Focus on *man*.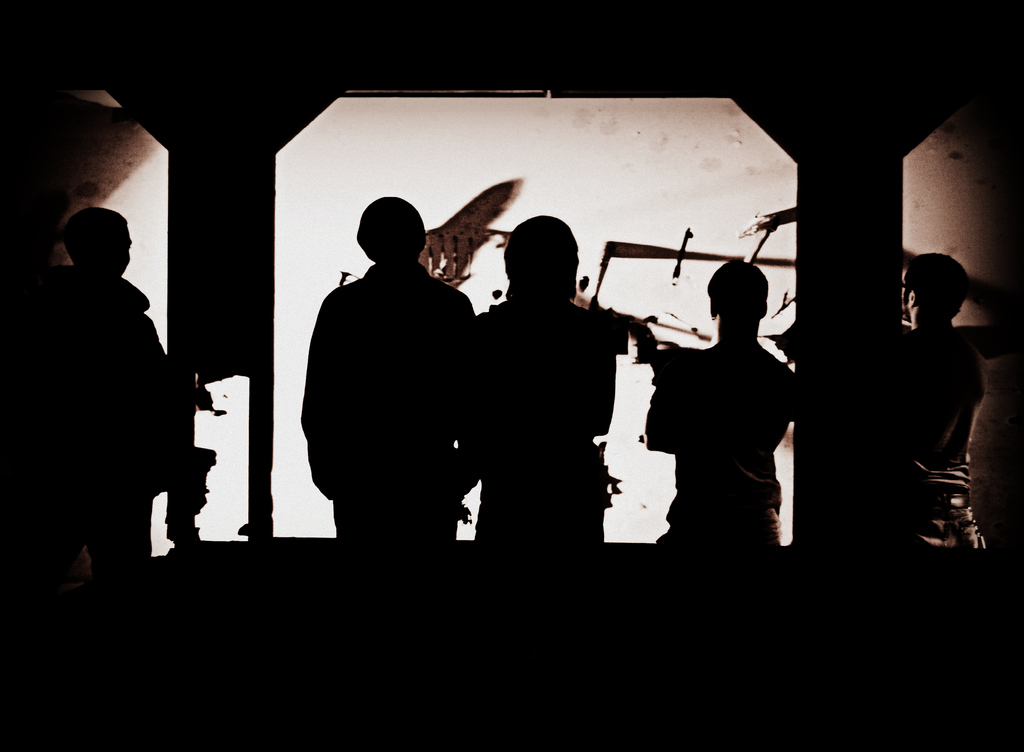
Focused at [634, 256, 829, 570].
